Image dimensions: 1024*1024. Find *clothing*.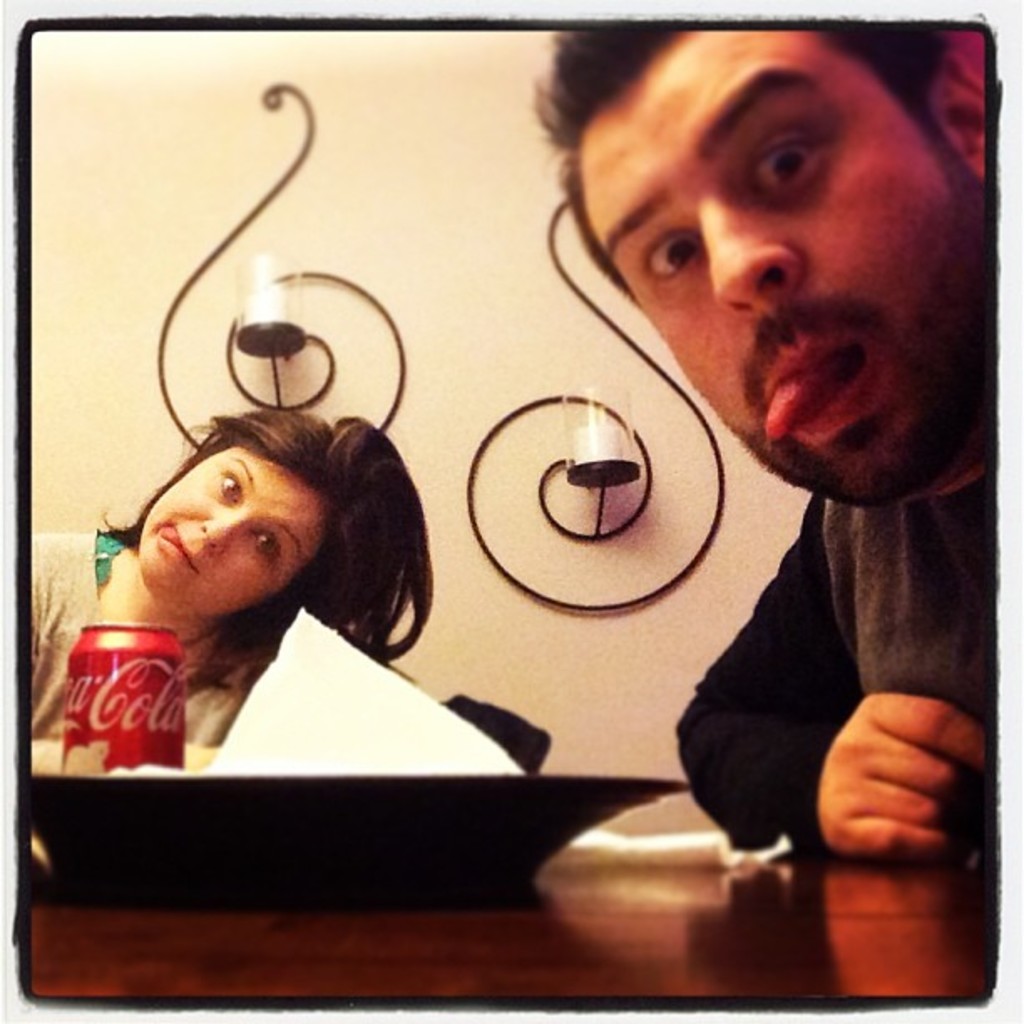
671,487,999,850.
